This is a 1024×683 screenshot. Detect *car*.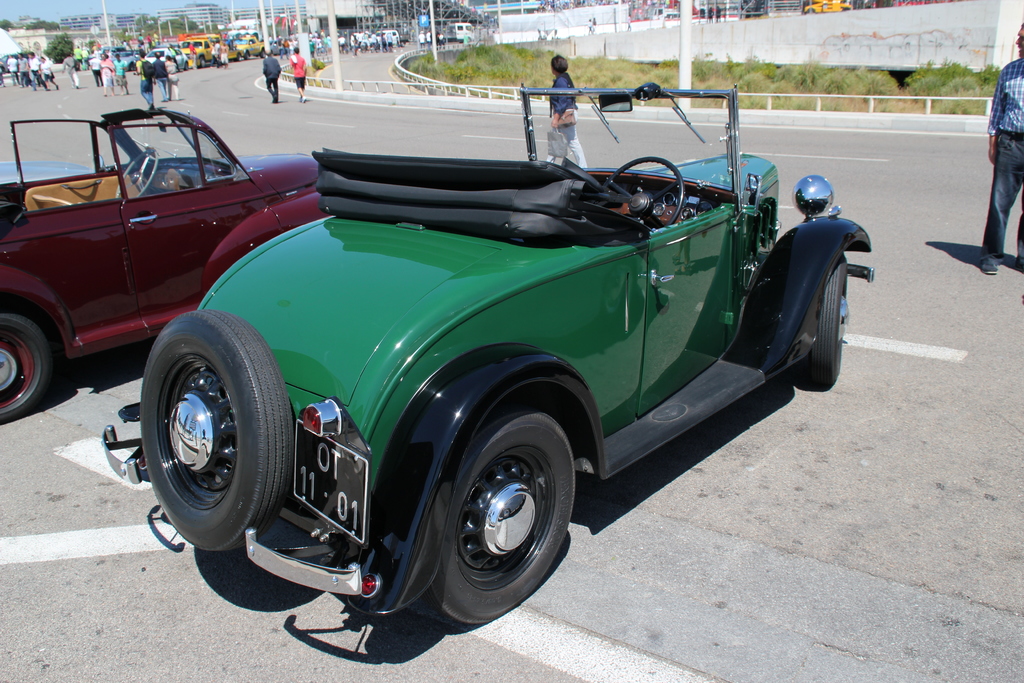
<region>0, 102, 330, 429</region>.
